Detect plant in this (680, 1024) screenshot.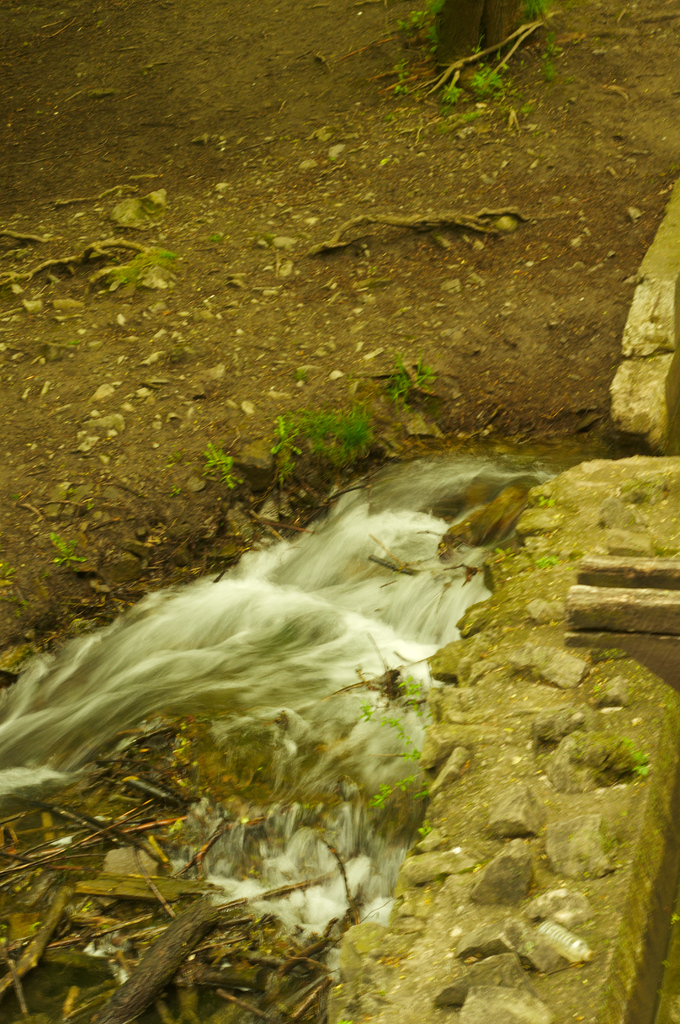
Detection: l=198, t=442, r=247, b=498.
